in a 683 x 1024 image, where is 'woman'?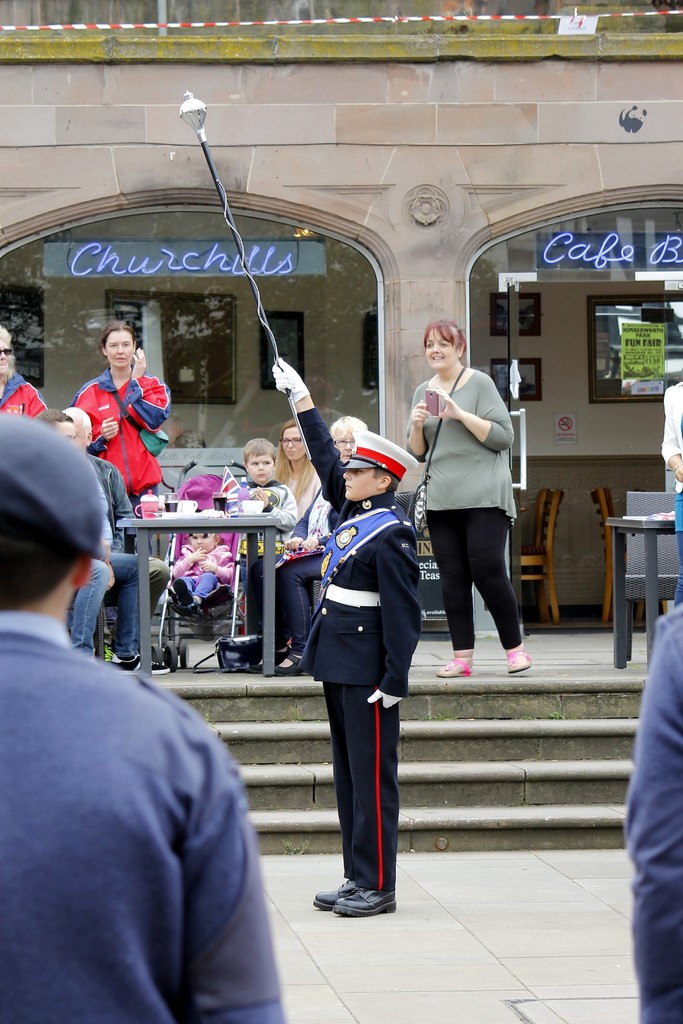
[left=241, top=419, right=322, bottom=576].
